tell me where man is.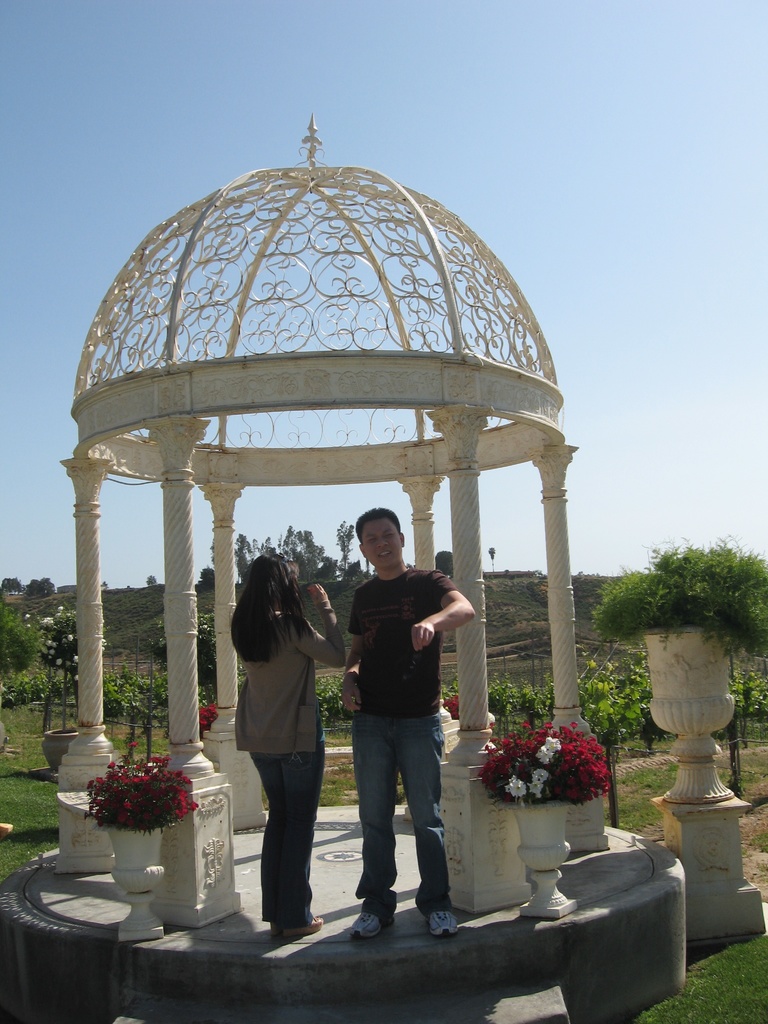
man is at 322/493/476/932.
